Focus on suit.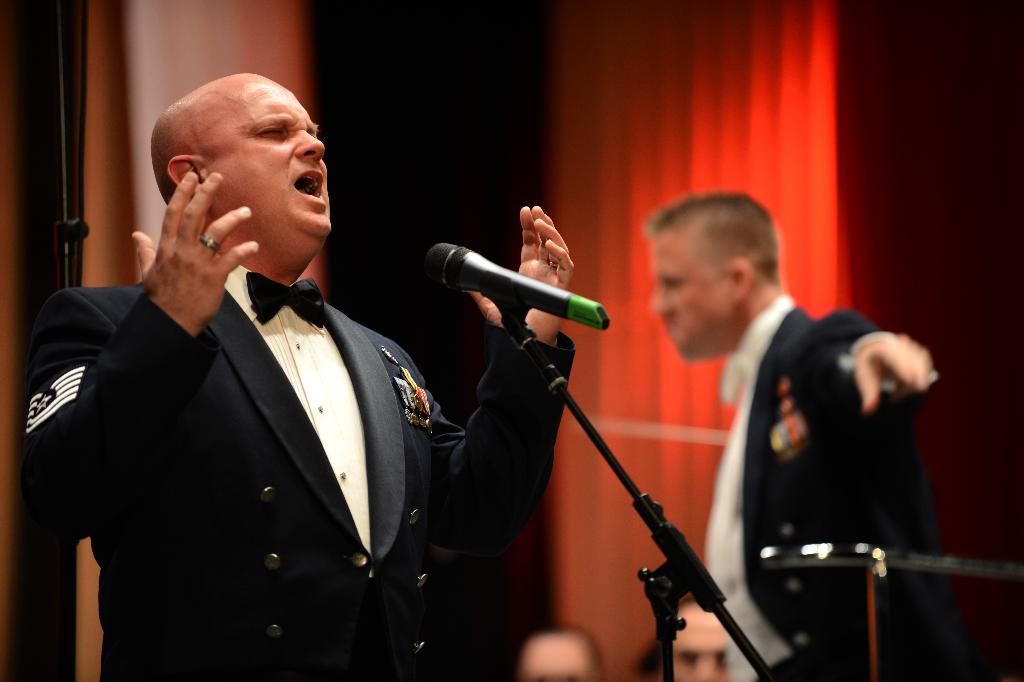
Focused at <box>701,289,980,681</box>.
